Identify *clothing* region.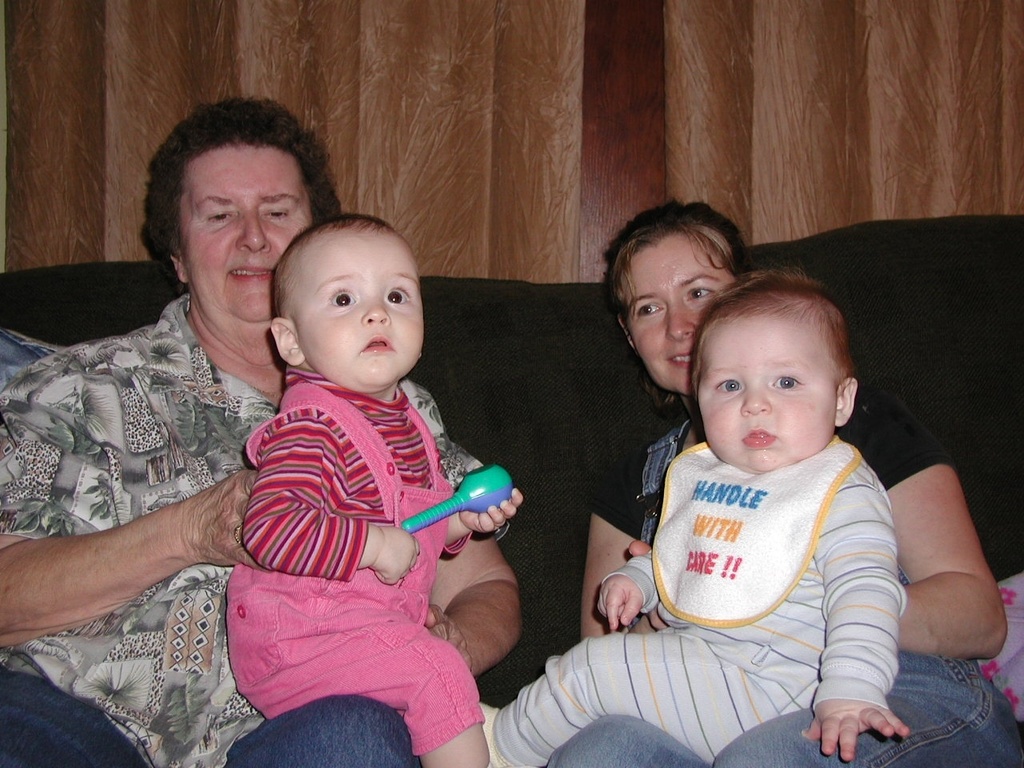
Region: rect(227, 368, 484, 754).
